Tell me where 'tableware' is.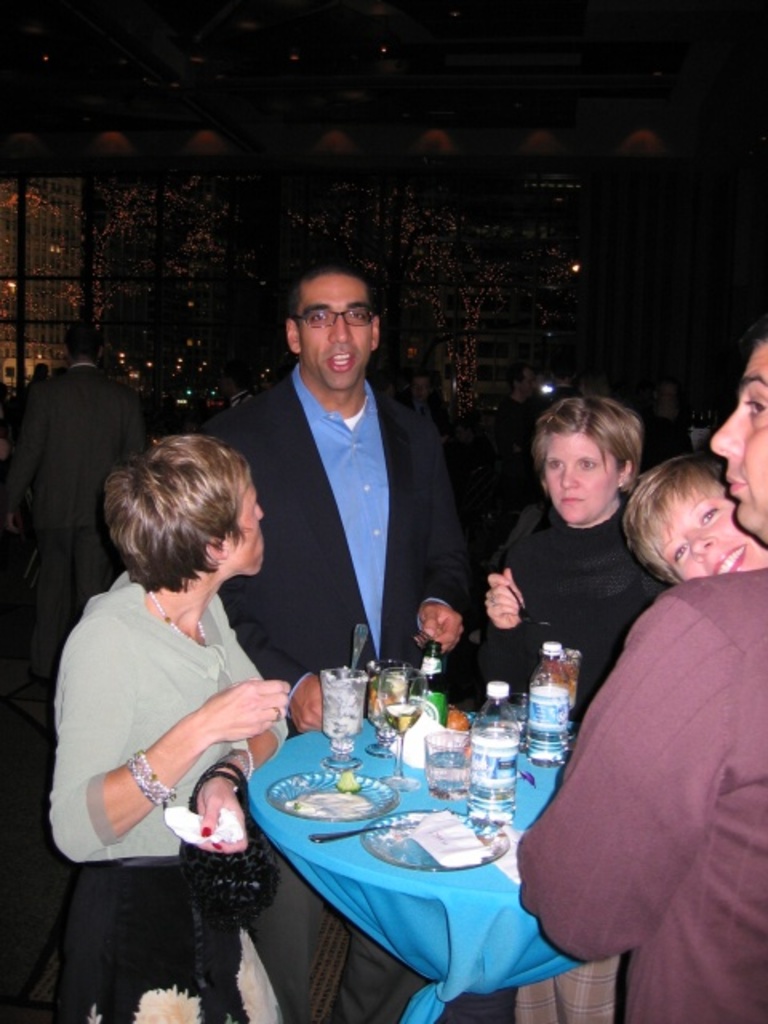
'tableware' is at (259,766,402,822).
